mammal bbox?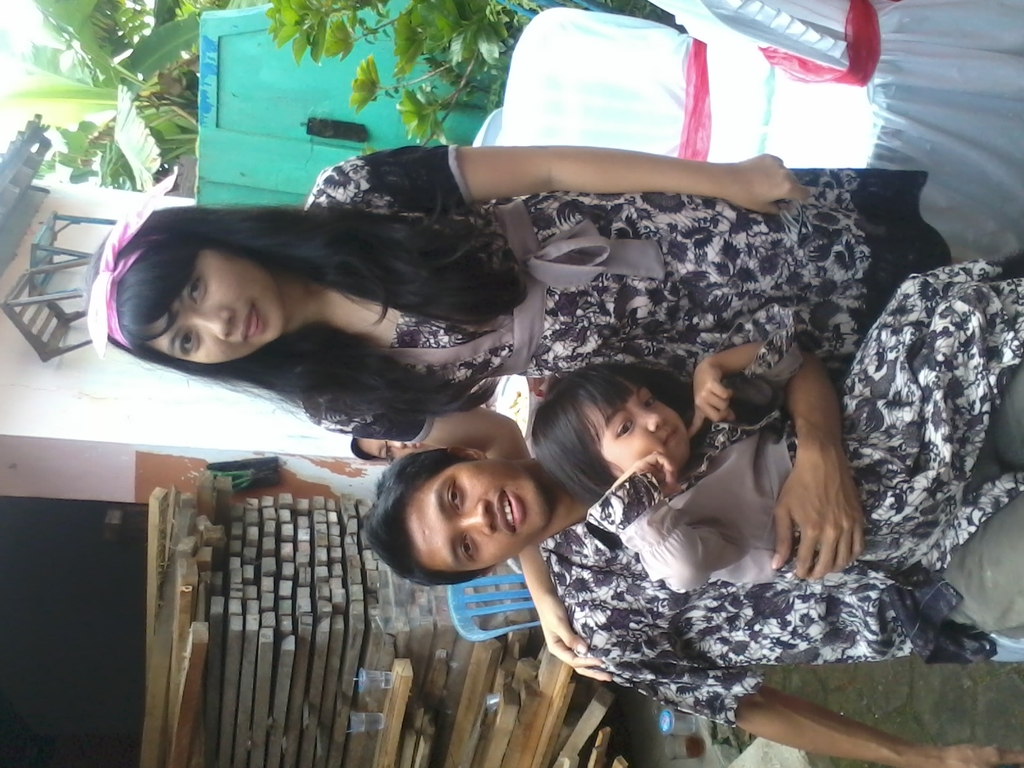
368/257/1023/767
